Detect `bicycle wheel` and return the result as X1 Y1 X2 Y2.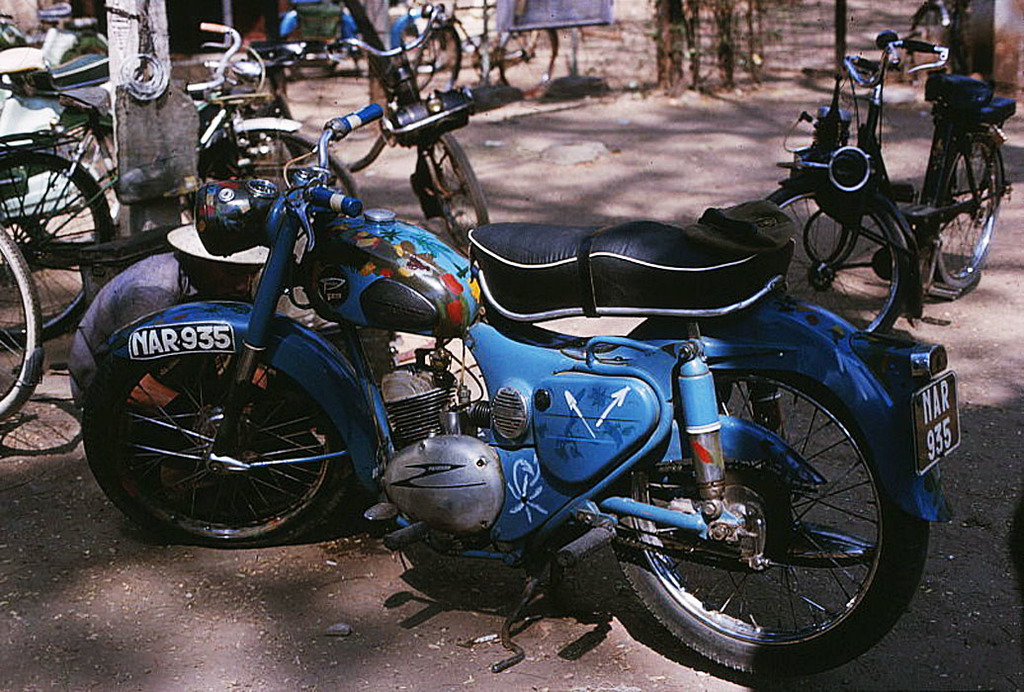
931 126 1002 292.
